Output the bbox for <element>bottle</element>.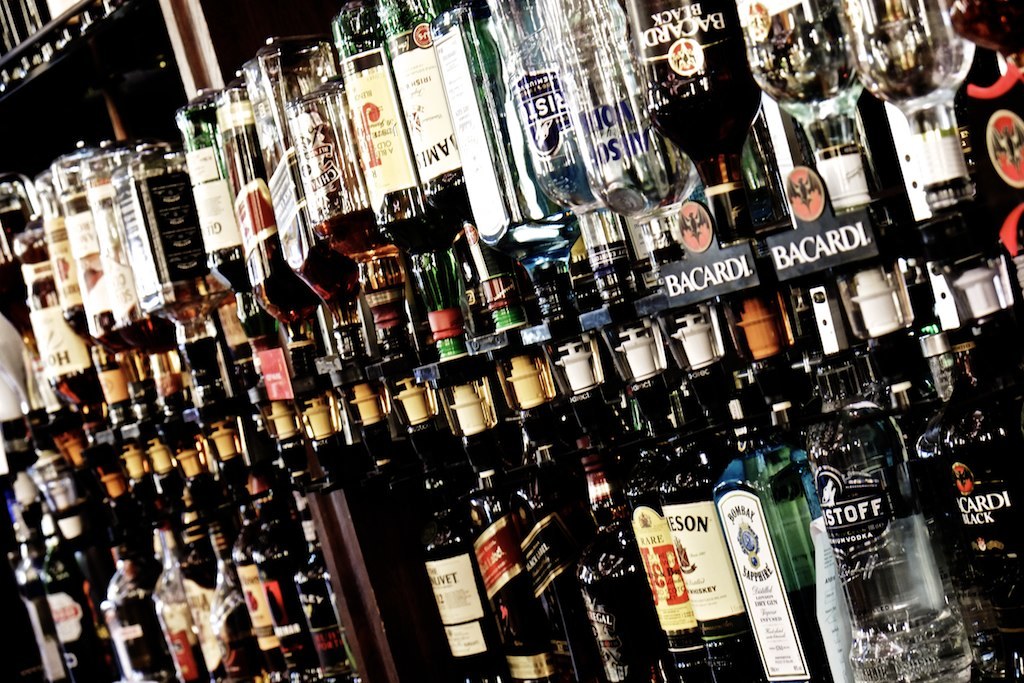
detection(373, 0, 526, 347).
